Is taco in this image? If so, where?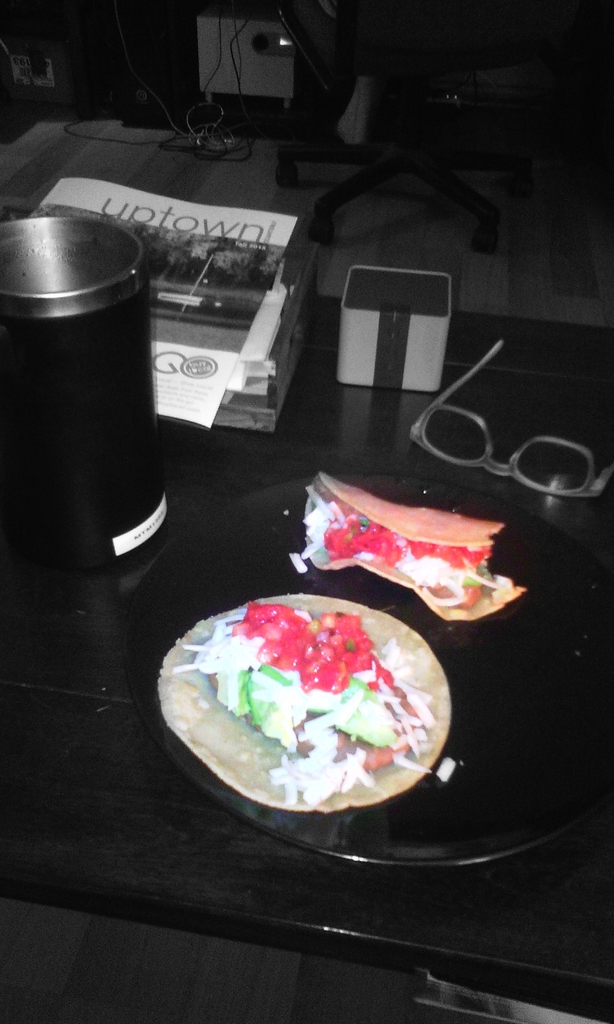
Yes, at <bbox>160, 590, 455, 810</bbox>.
